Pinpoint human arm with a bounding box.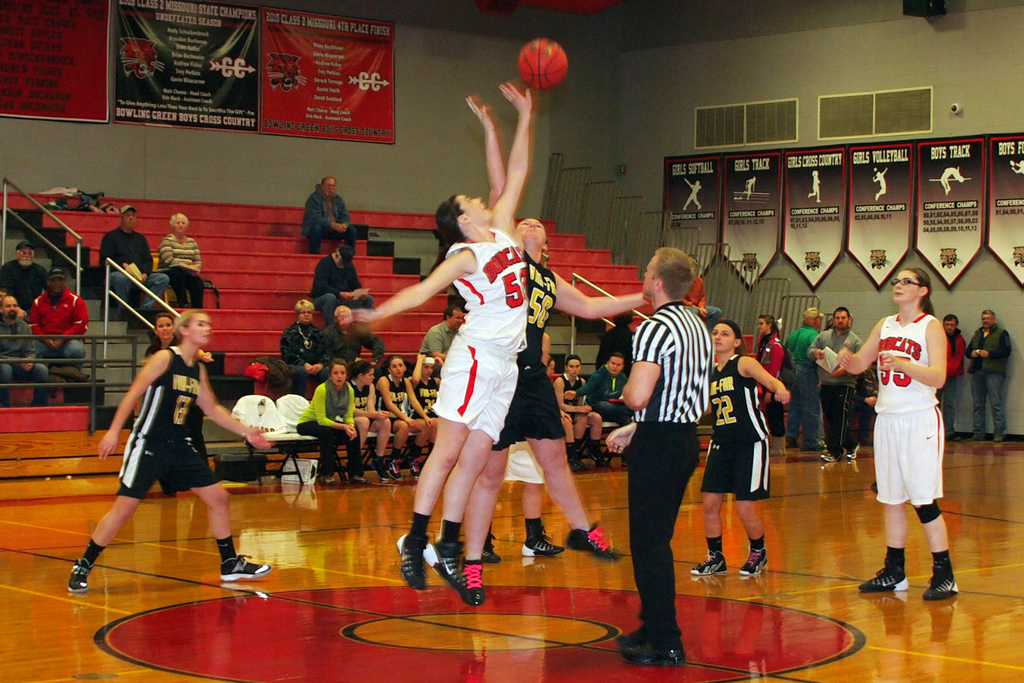
bbox=[863, 370, 878, 405].
